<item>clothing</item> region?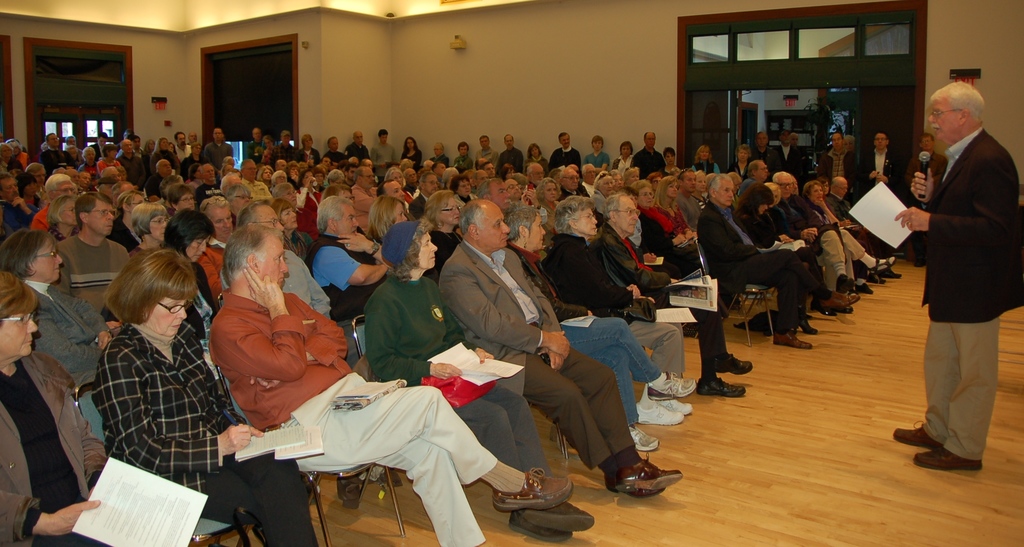
crop(852, 141, 899, 191)
